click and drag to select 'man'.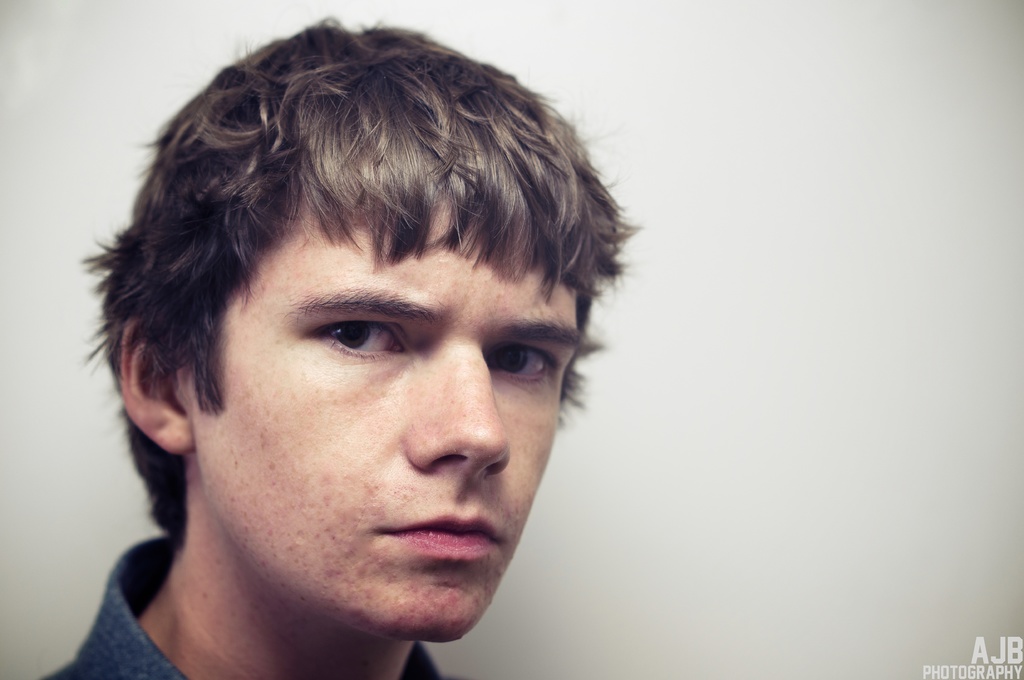
Selection: 38 37 734 679.
